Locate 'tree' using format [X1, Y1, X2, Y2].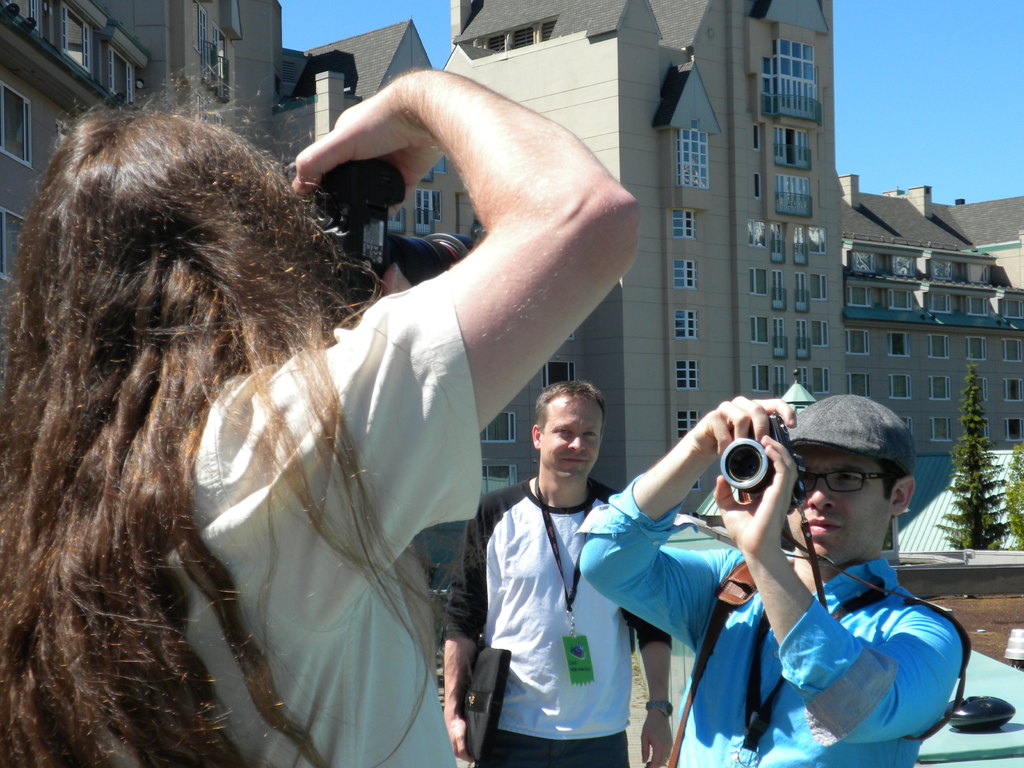
[998, 446, 1023, 553].
